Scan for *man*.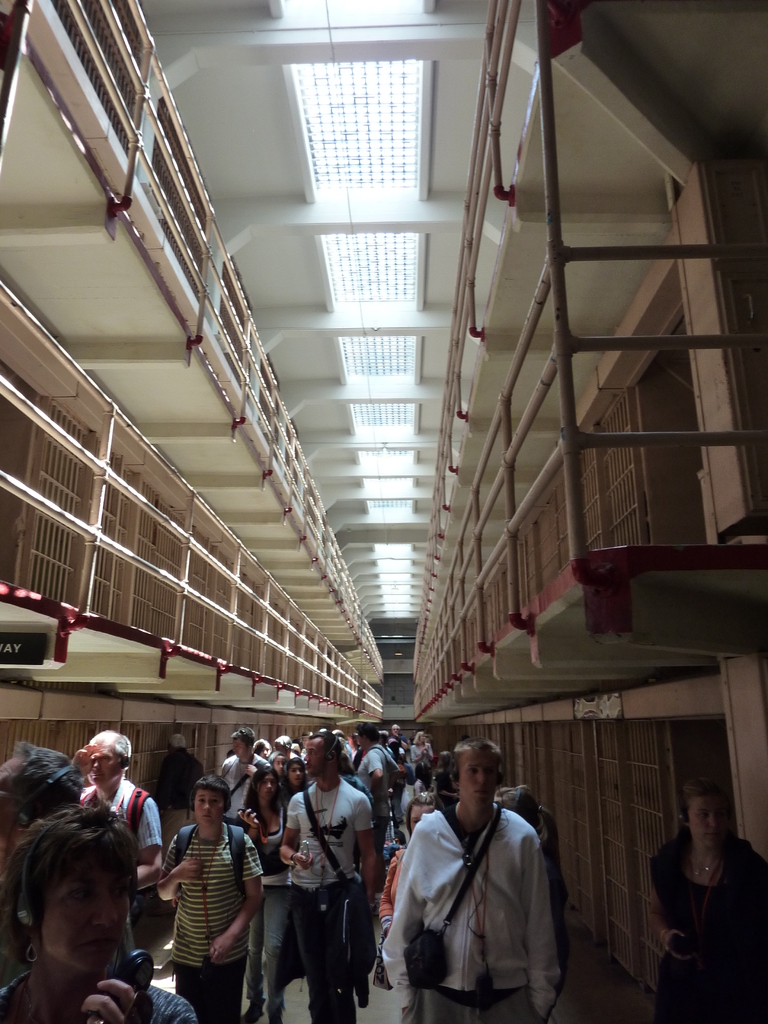
Scan result: left=384, top=738, right=579, bottom=1017.
